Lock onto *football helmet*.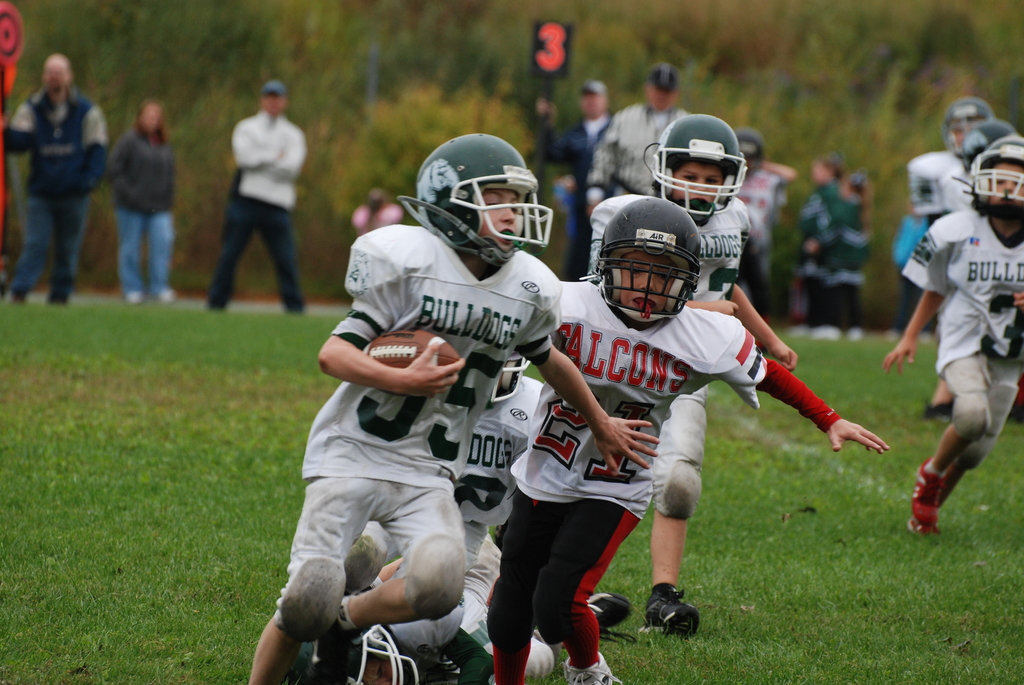
Locked: bbox(650, 115, 735, 220).
